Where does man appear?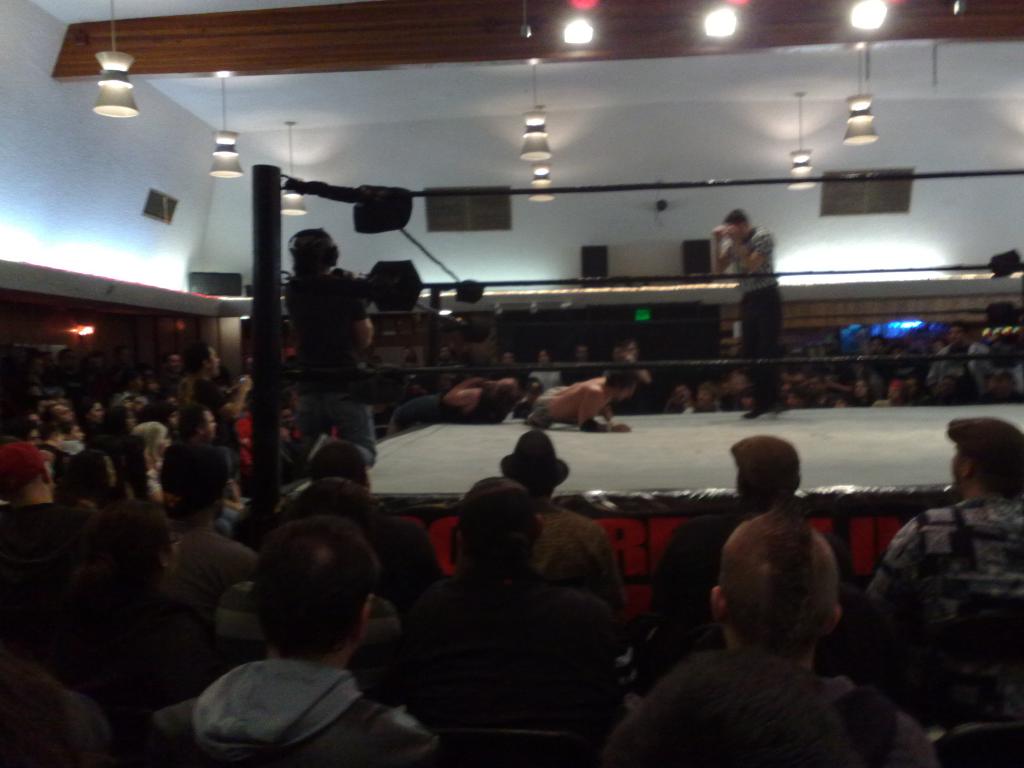
Appears at box=[497, 432, 630, 605].
